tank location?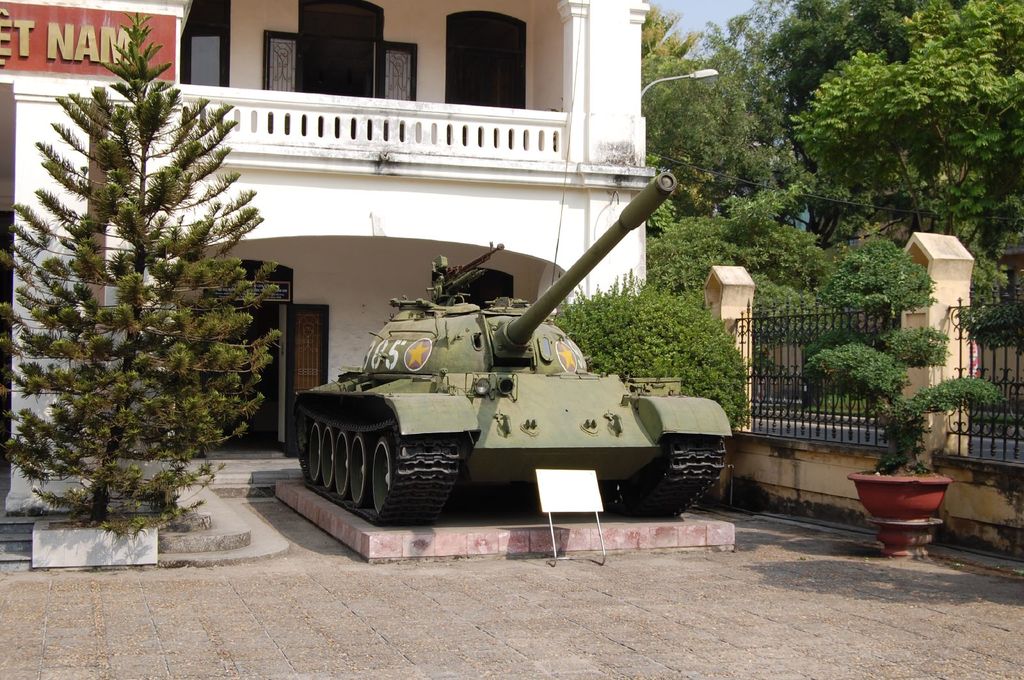
289,167,733,523
